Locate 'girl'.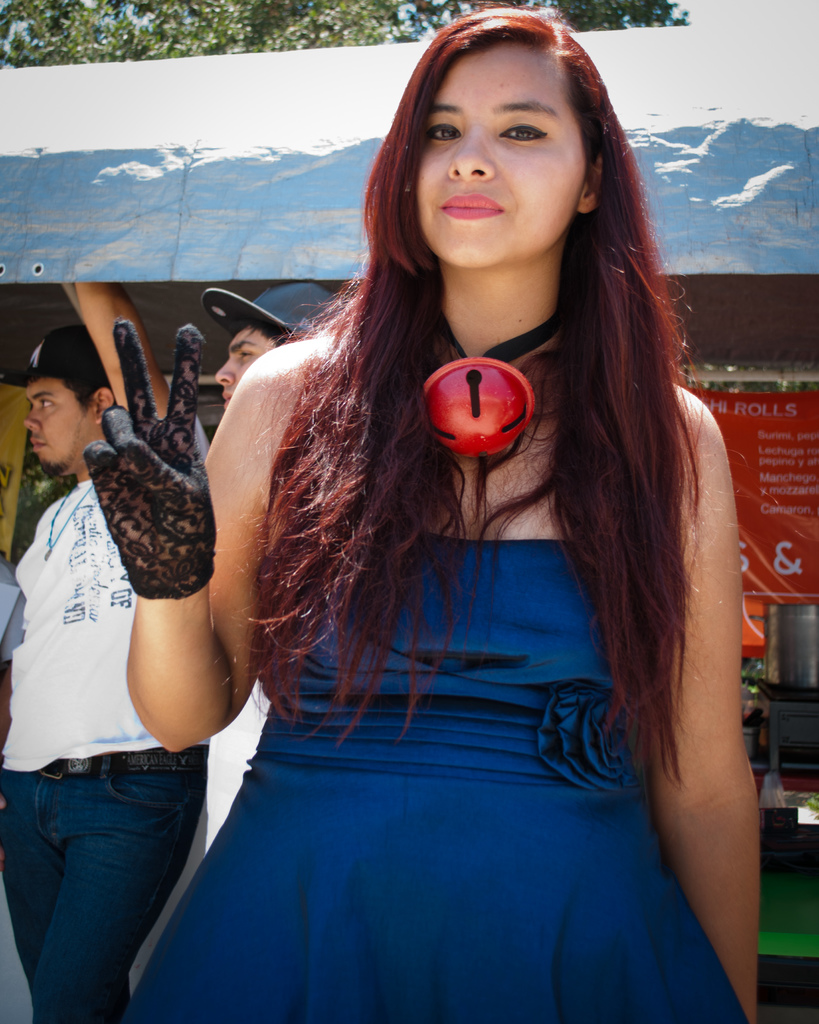
Bounding box: pyautogui.locateOnScreen(81, 0, 763, 1023).
